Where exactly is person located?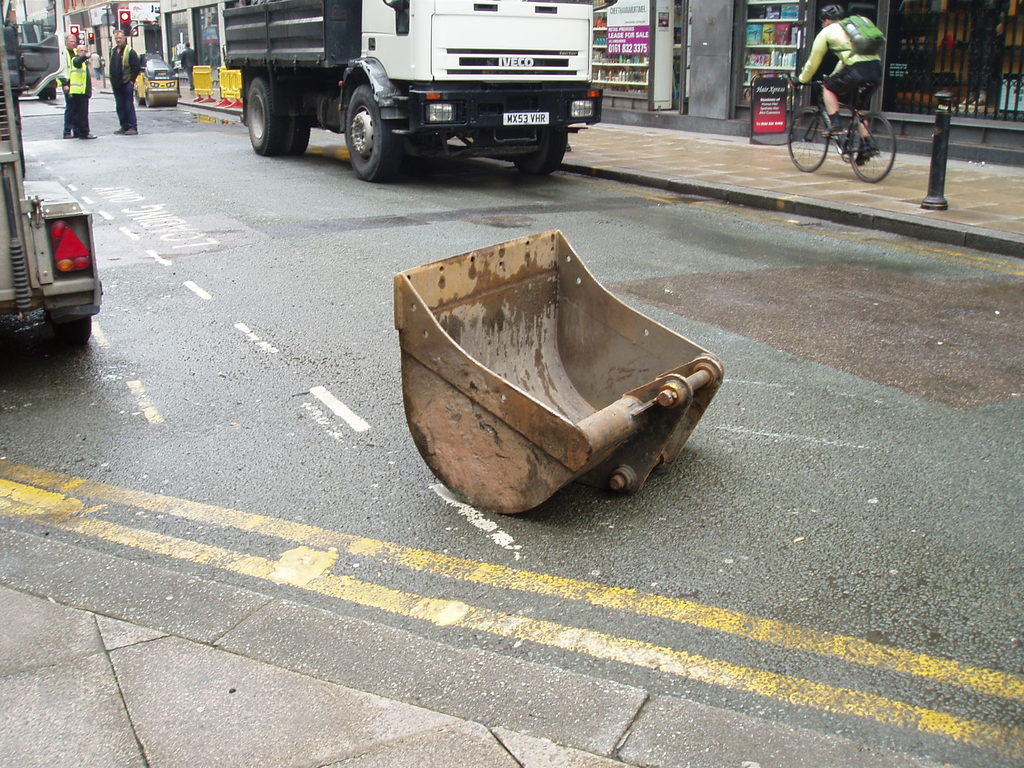
Its bounding box is box(59, 31, 93, 102).
